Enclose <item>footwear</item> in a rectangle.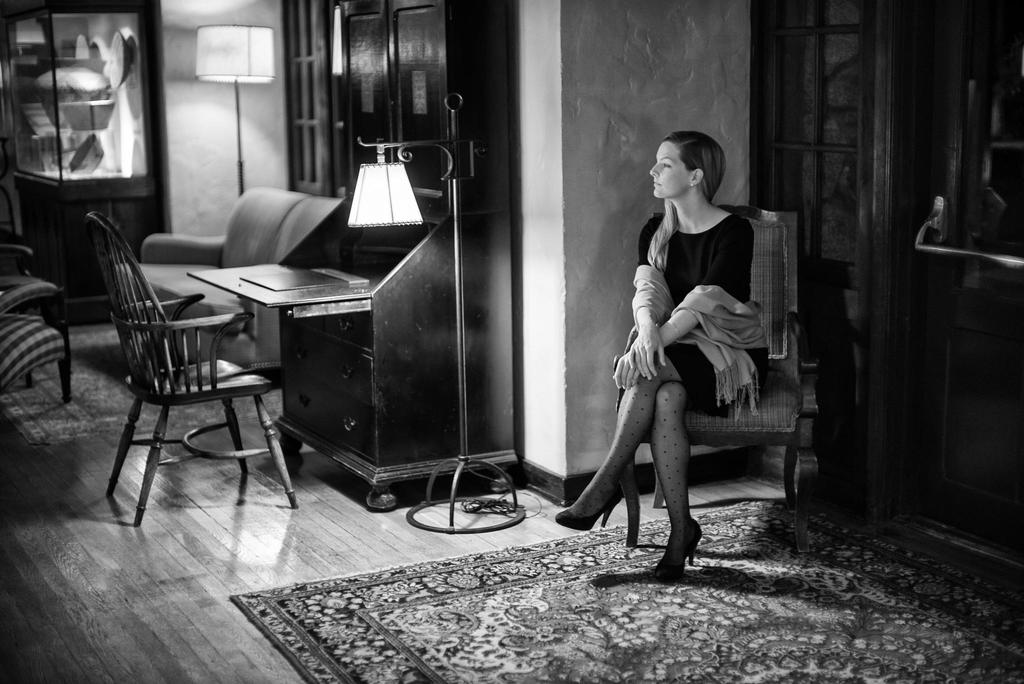
locate(553, 487, 628, 534).
